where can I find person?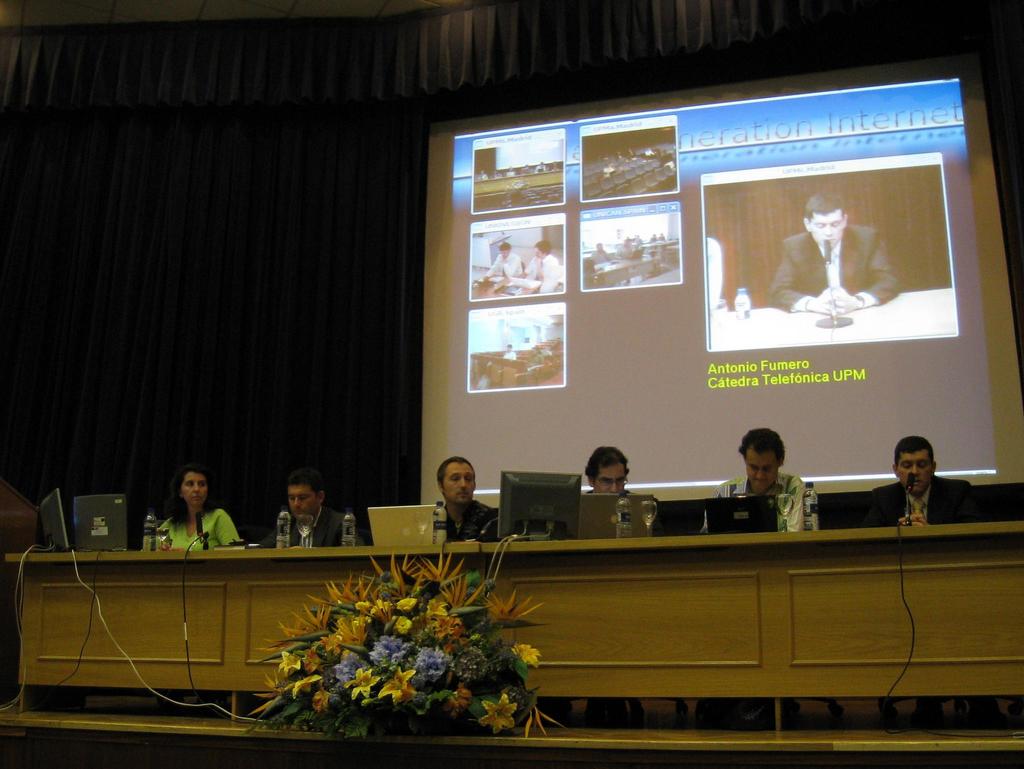
You can find it at 432,459,498,541.
